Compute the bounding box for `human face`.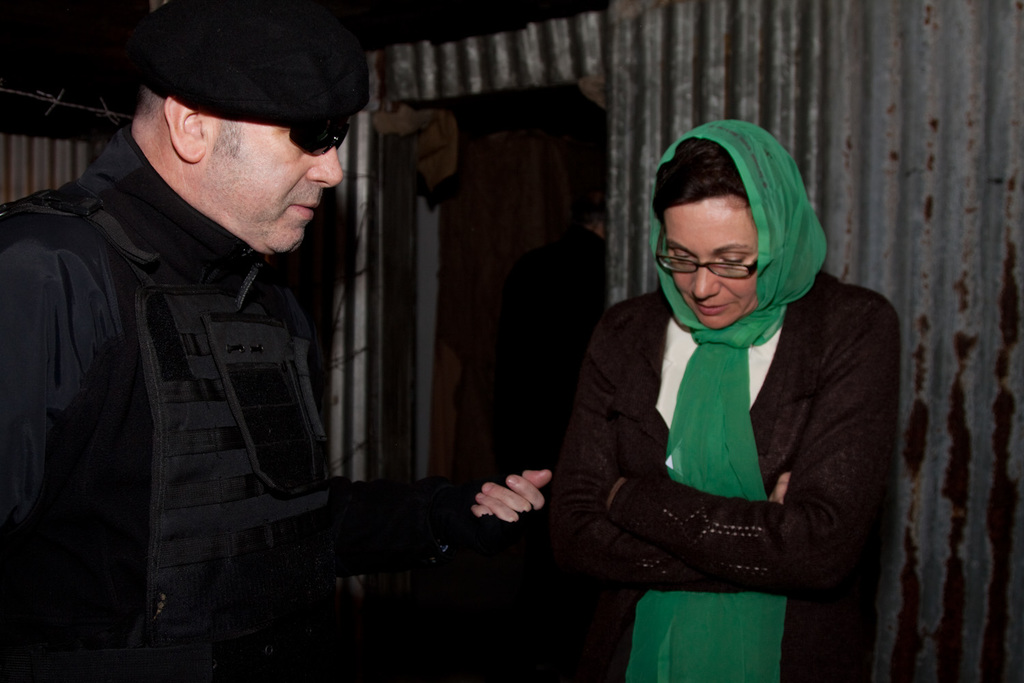
bbox(205, 124, 345, 248).
